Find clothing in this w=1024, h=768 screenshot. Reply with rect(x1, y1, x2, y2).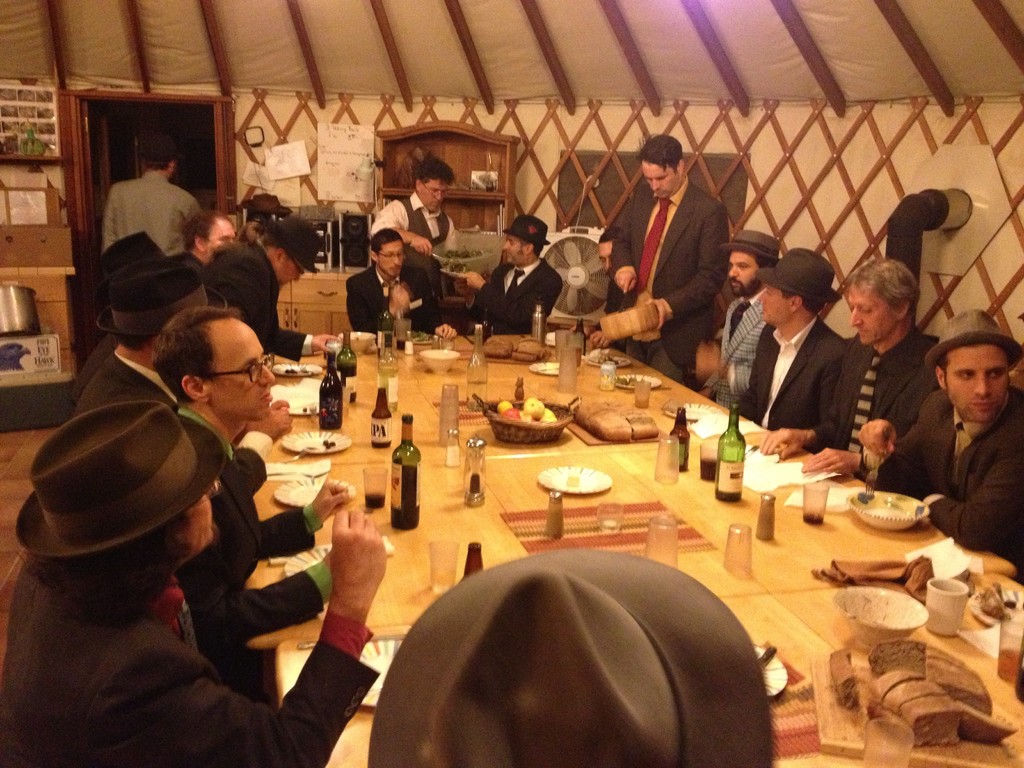
rect(738, 315, 849, 440).
